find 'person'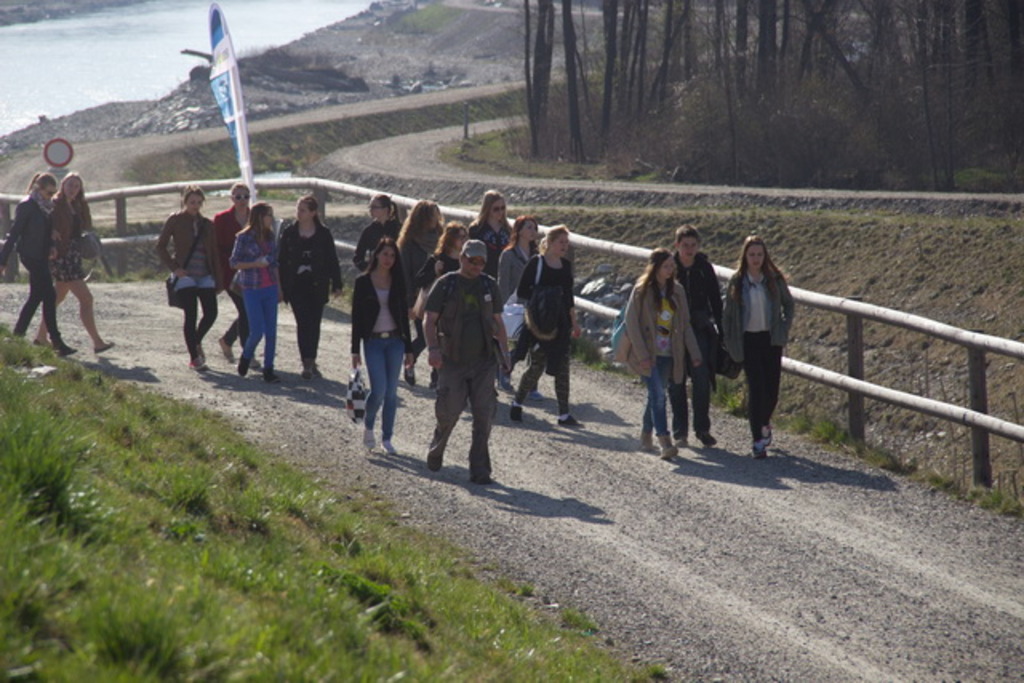
locate(507, 216, 571, 424)
